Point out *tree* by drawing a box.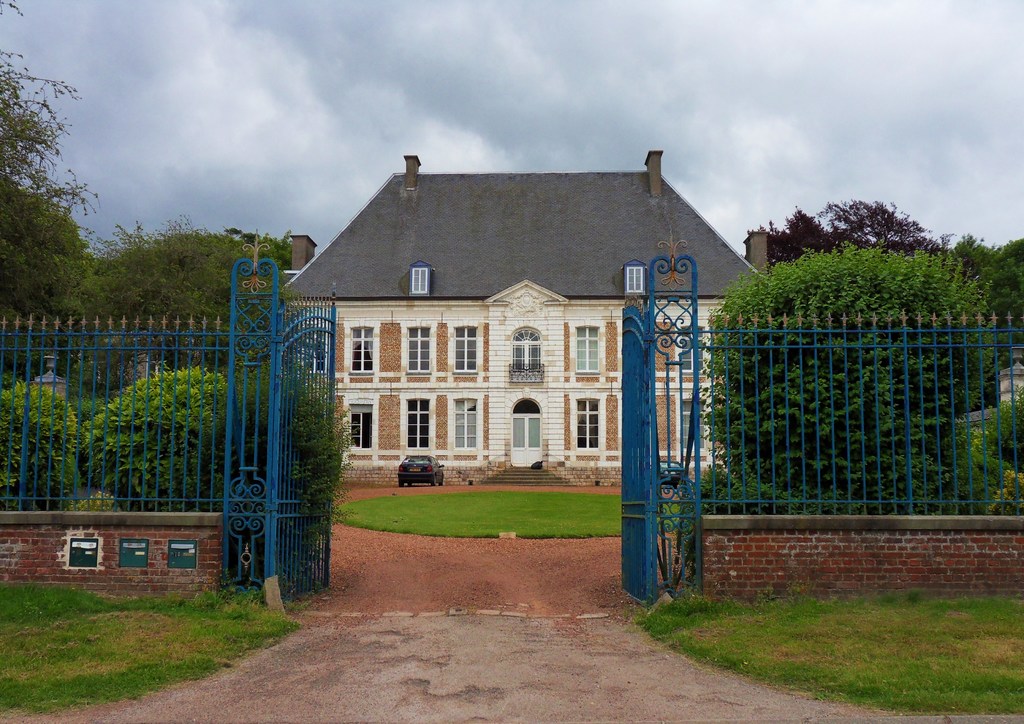
[x1=0, y1=0, x2=119, y2=388].
